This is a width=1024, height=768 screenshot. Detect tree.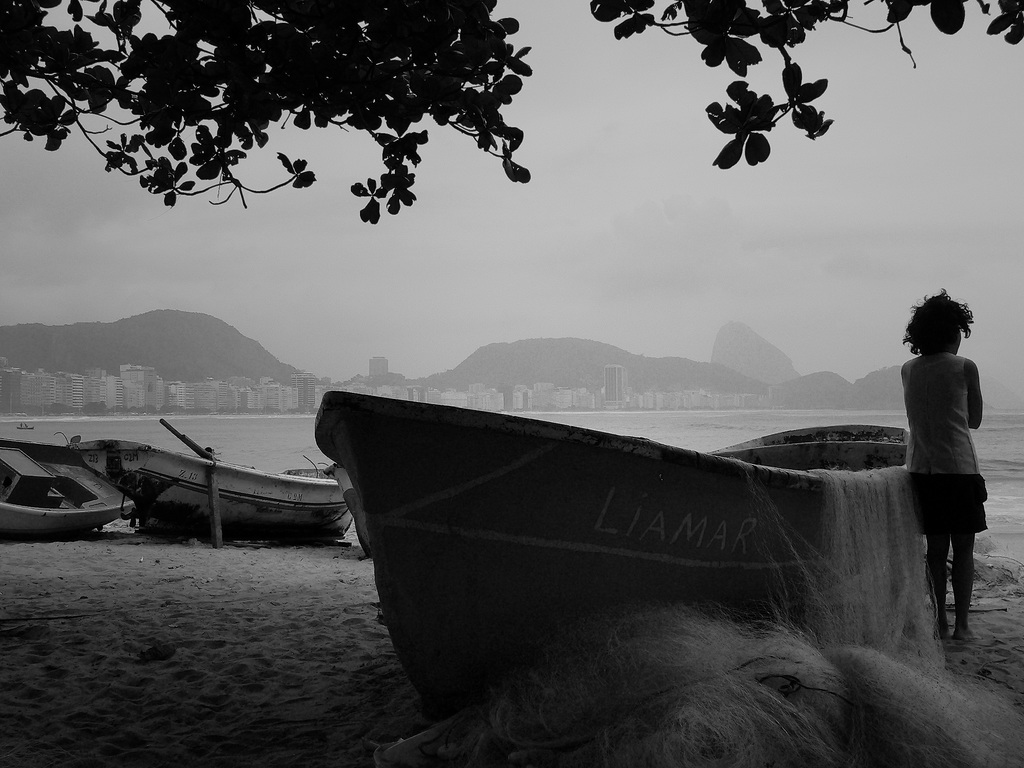
select_region(0, 0, 1023, 227).
